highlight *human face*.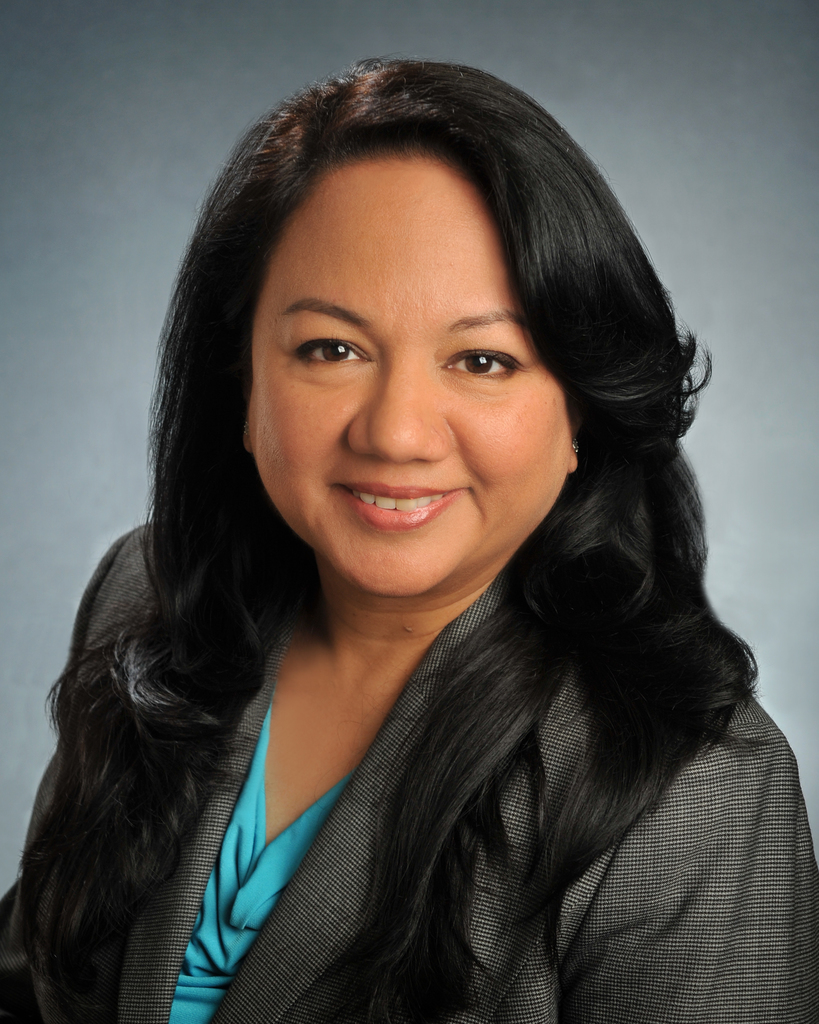
Highlighted region: [253, 145, 570, 594].
